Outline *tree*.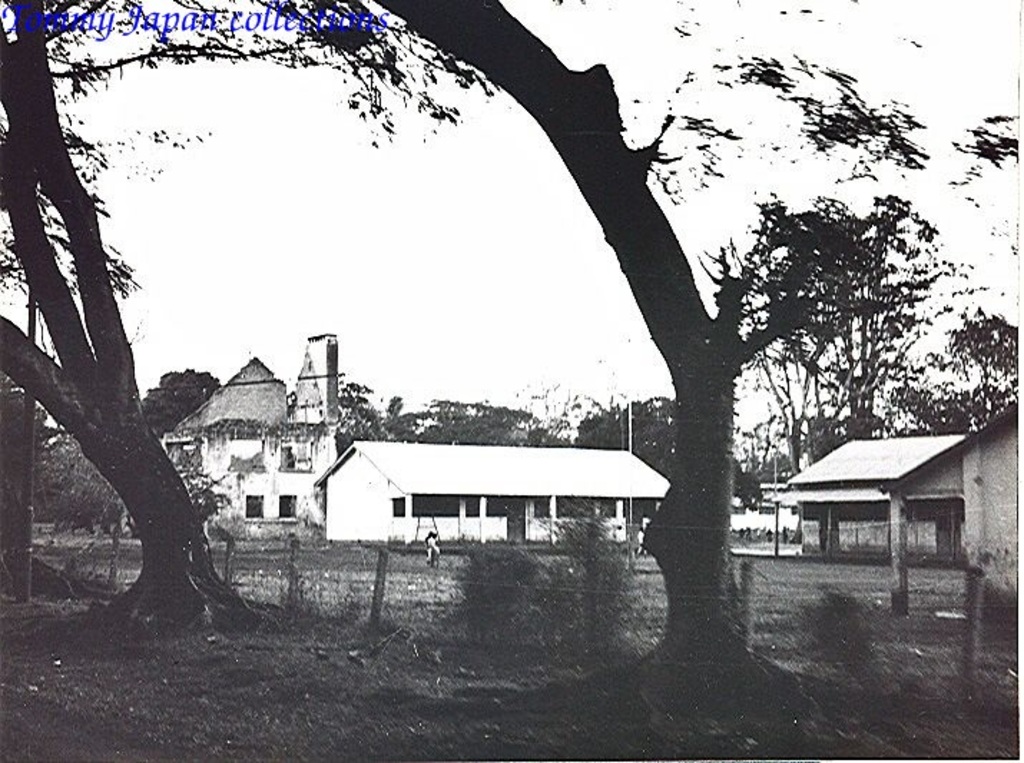
Outline: x1=577 y1=391 x2=762 y2=508.
